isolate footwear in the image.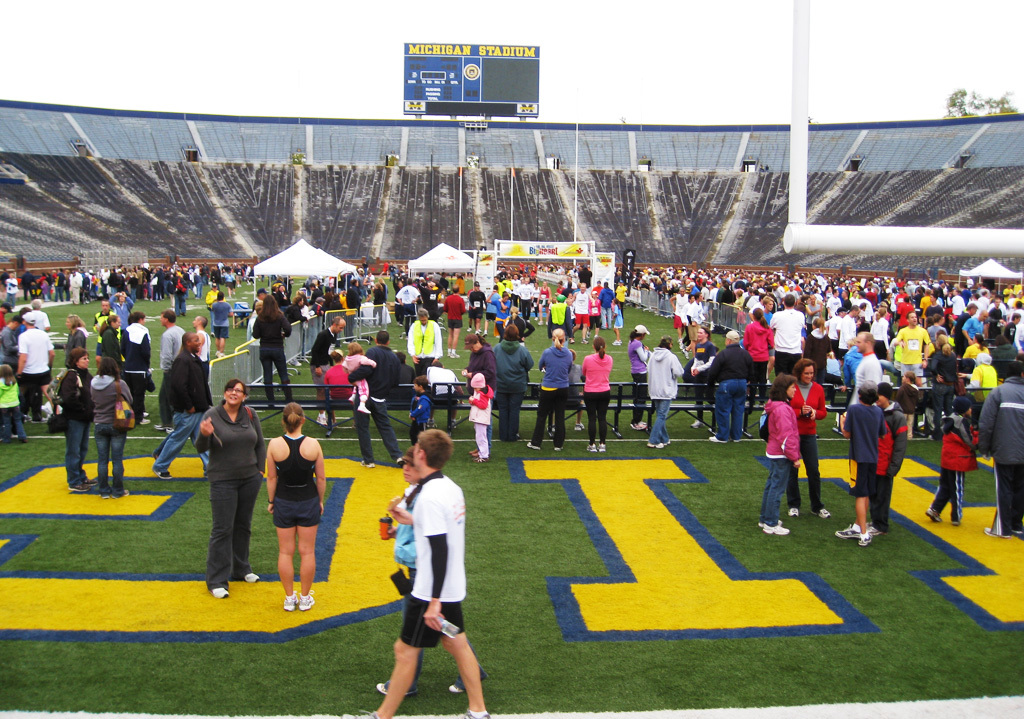
Isolated region: {"x1": 613, "y1": 338, "x2": 618, "y2": 346}.
